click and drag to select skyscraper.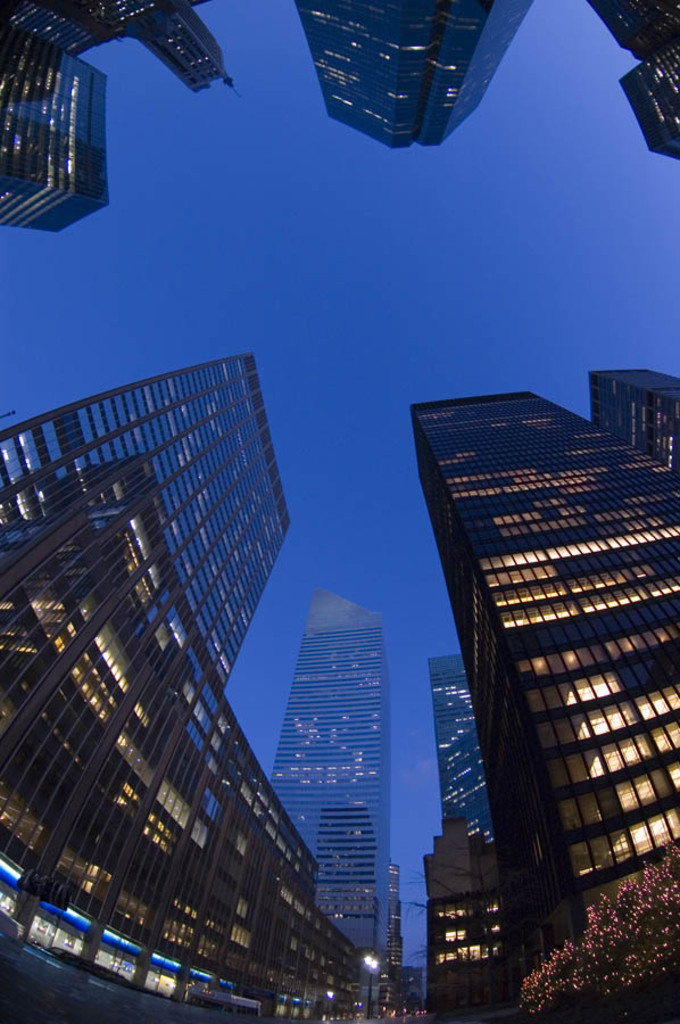
Selection: box=[580, 0, 679, 173].
